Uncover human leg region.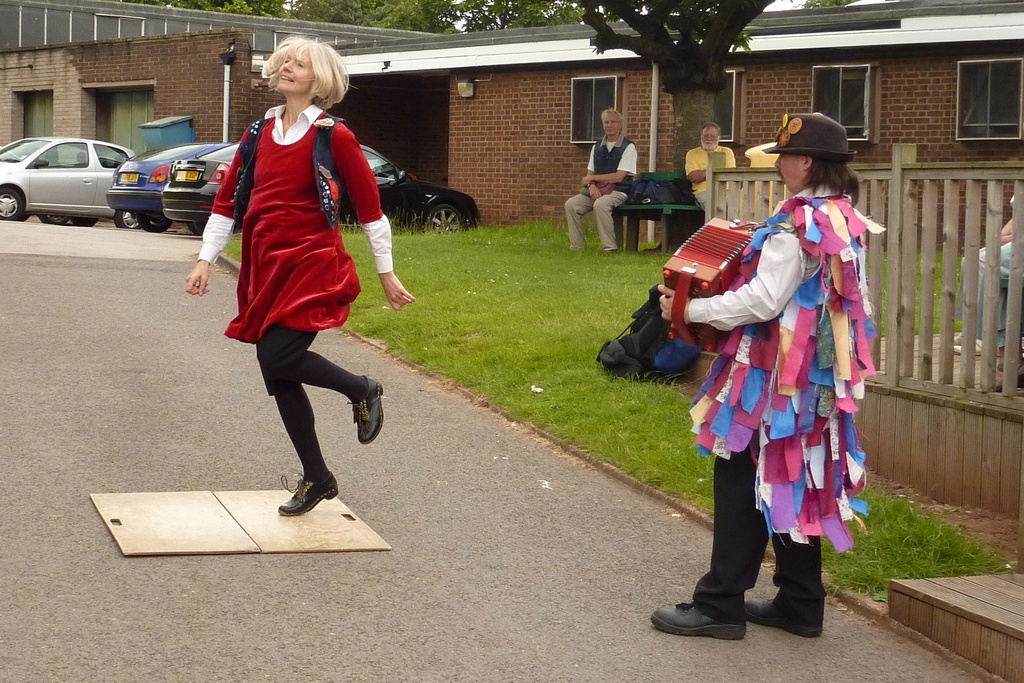
Uncovered: x1=948, y1=246, x2=989, y2=358.
